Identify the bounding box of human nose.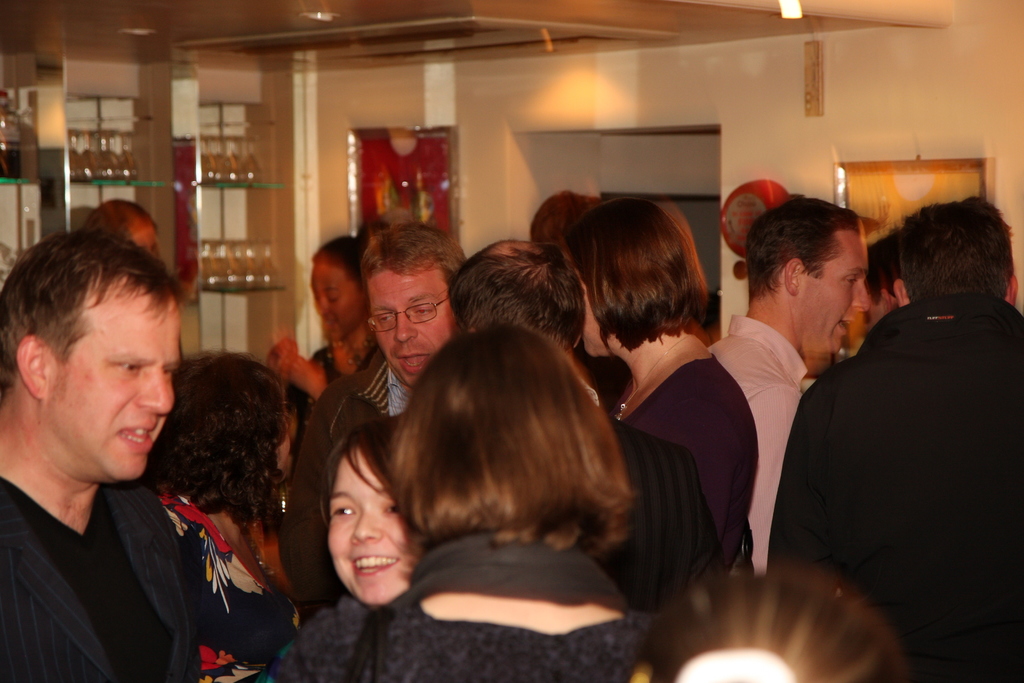
<box>850,284,870,315</box>.
